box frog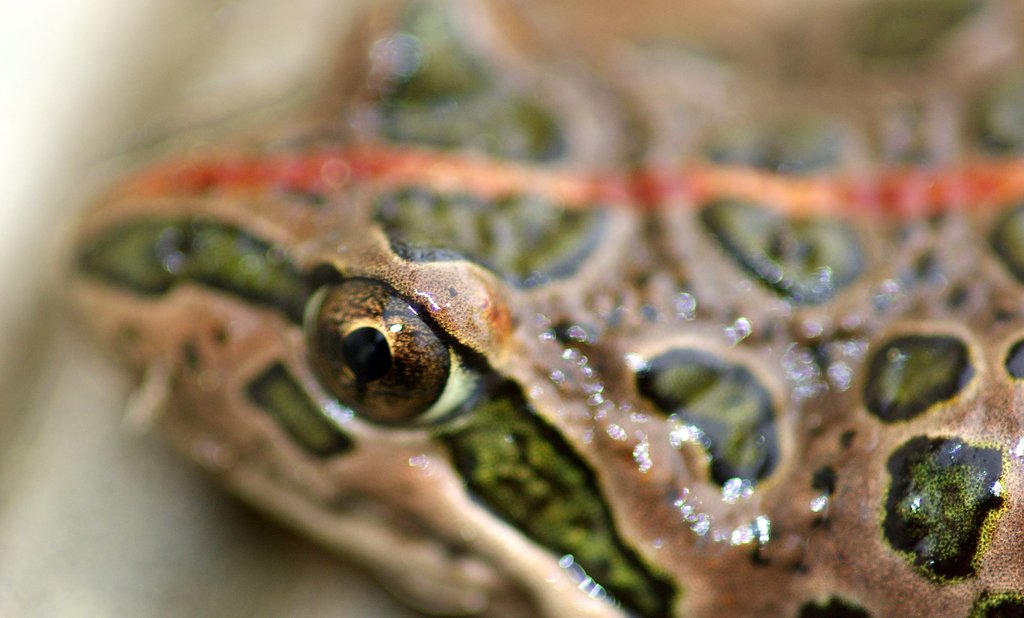
67 0 1023 617
